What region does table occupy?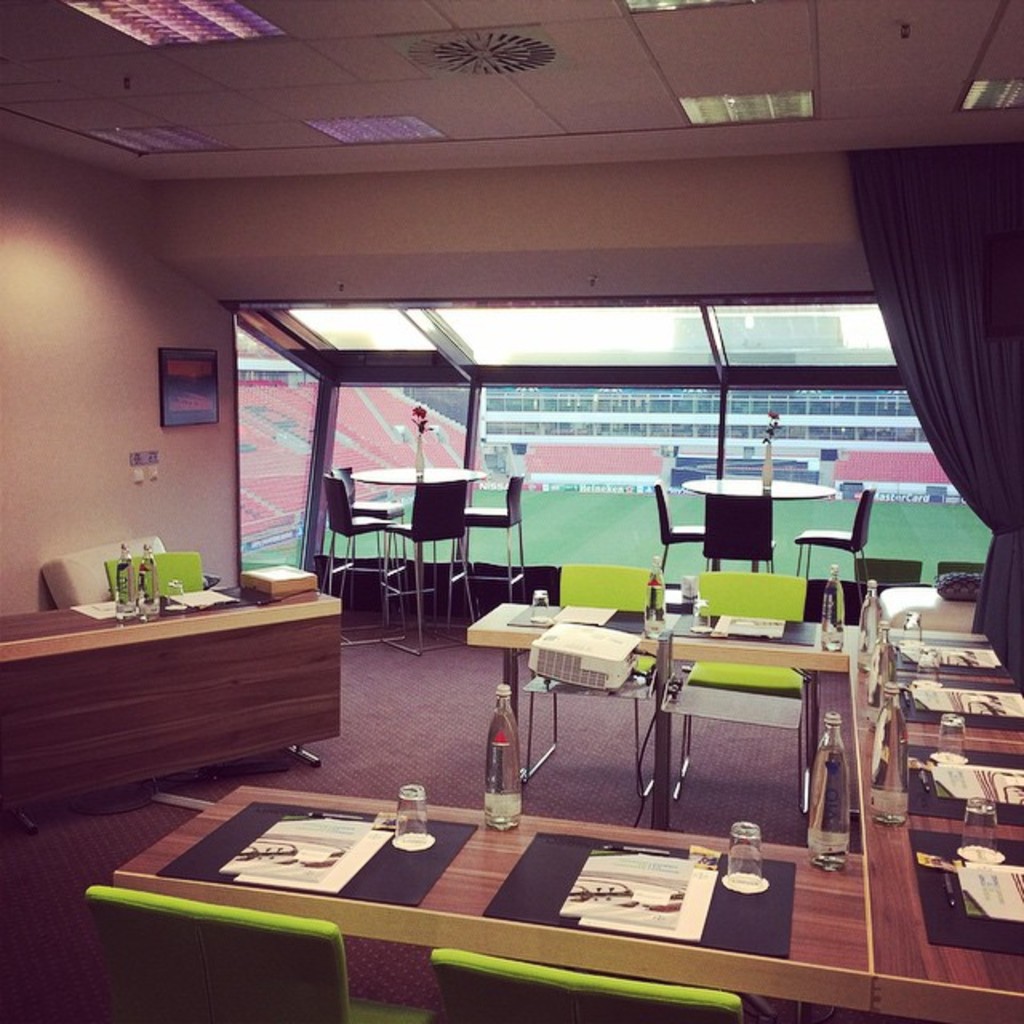
[x1=848, y1=624, x2=1022, y2=1022].
